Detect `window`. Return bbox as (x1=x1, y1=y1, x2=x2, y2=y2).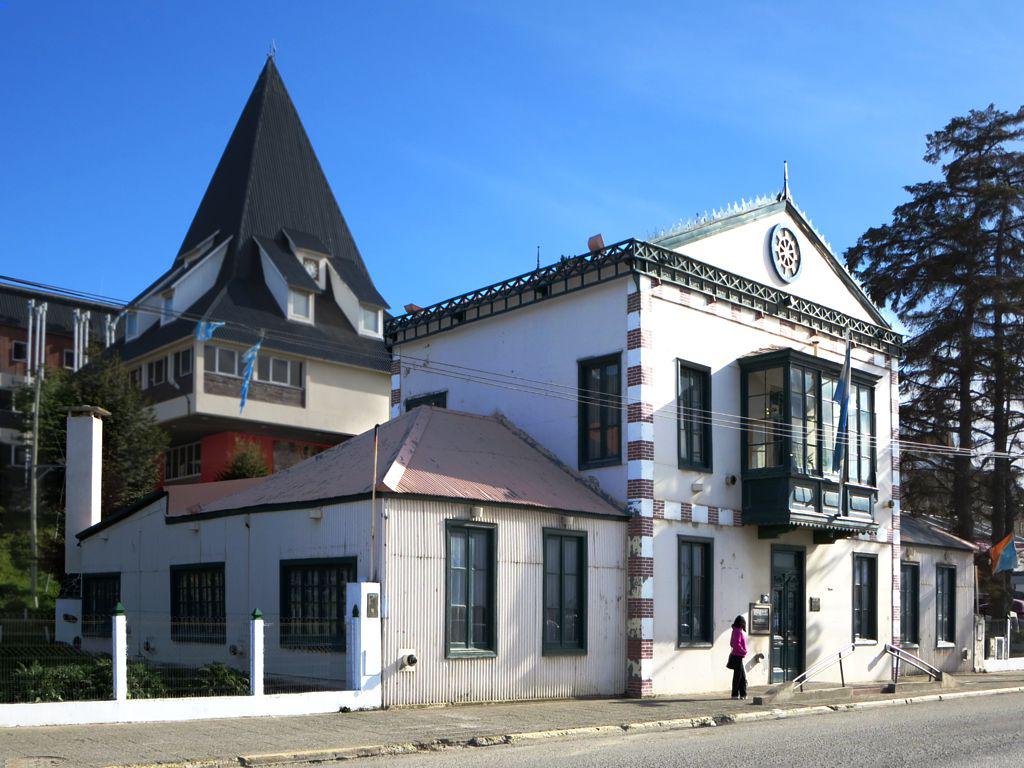
(x1=164, y1=562, x2=228, y2=644).
